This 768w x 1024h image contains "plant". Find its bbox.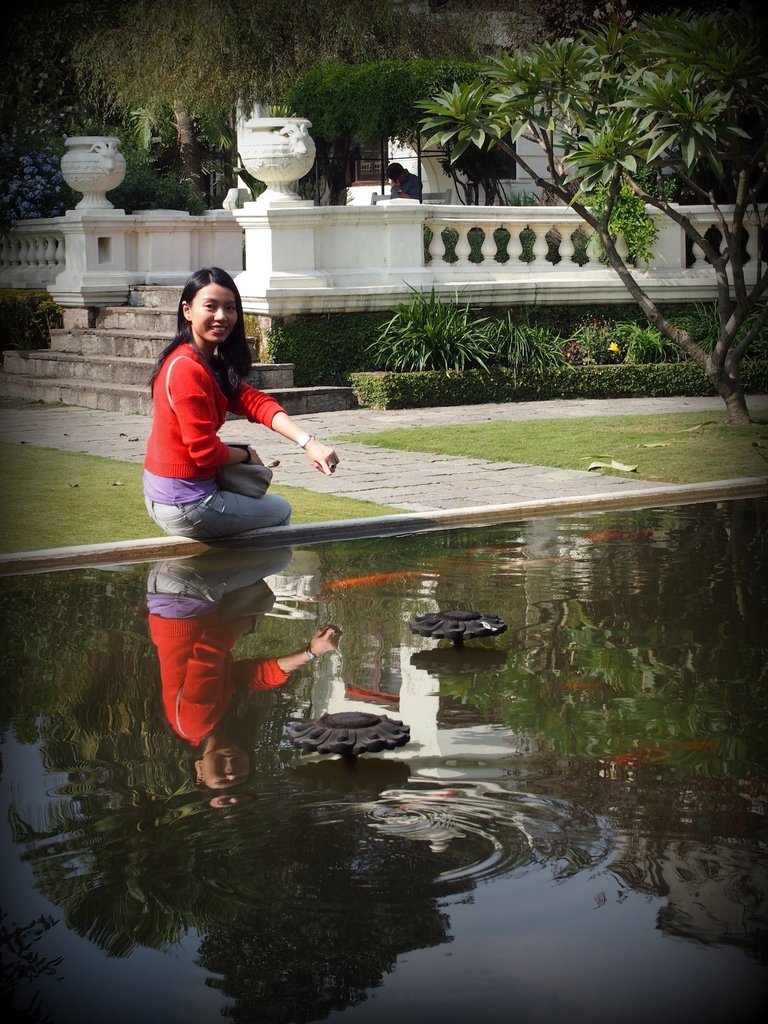
x1=360, y1=272, x2=504, y2=401.
